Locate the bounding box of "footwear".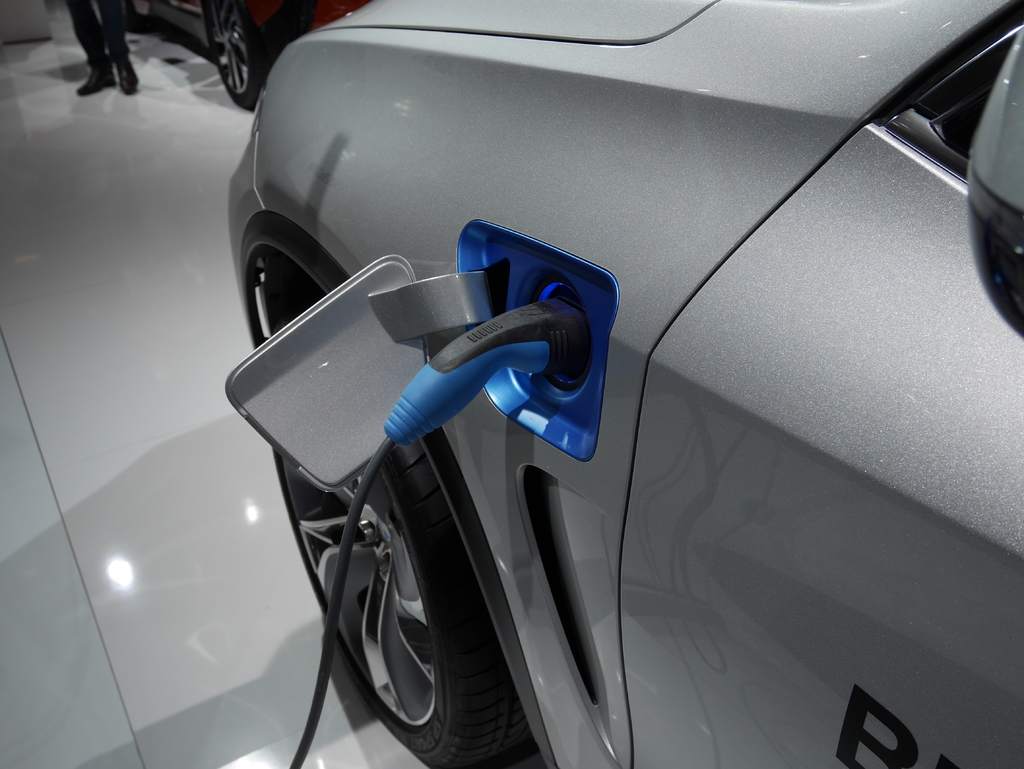
Bounding box: detection(77, 68, 115, 99).
